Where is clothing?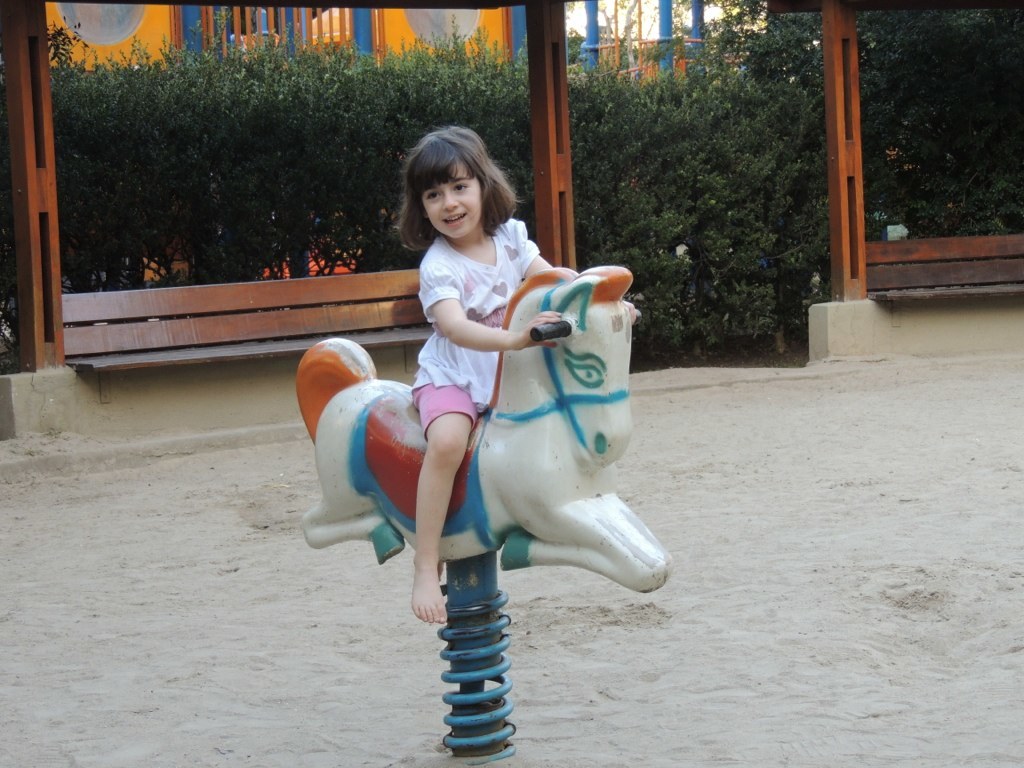
(left=416, top=216, right=541, bottom=418).
